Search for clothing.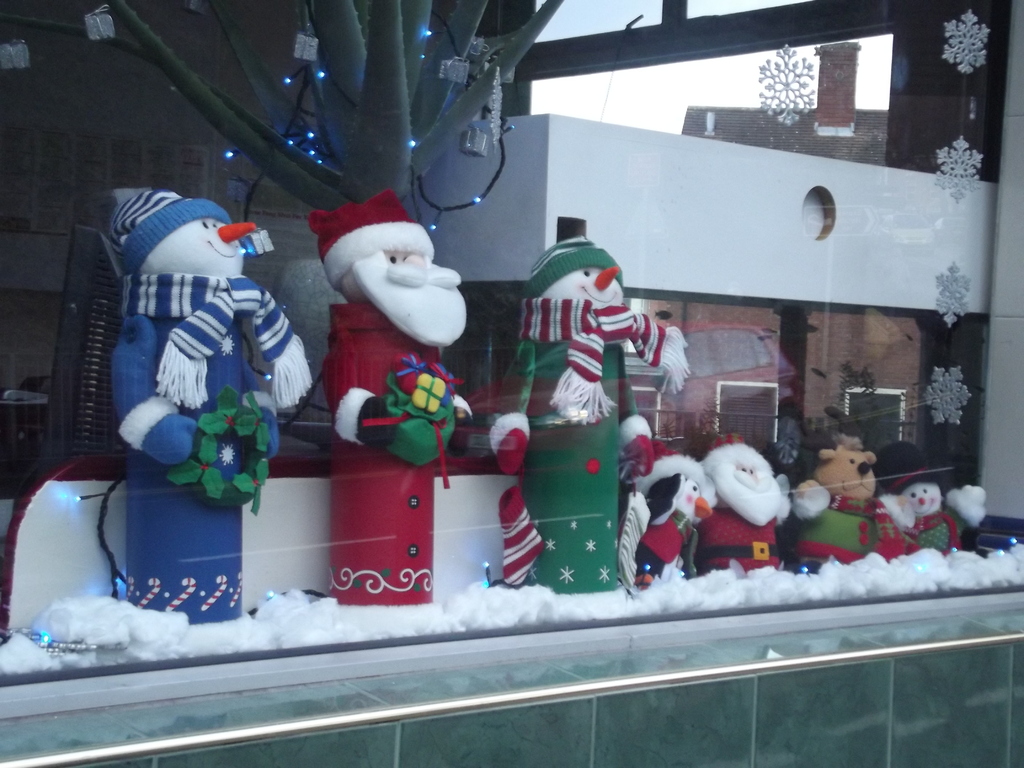
Found at bbox=(635, 511, 684, 582).
